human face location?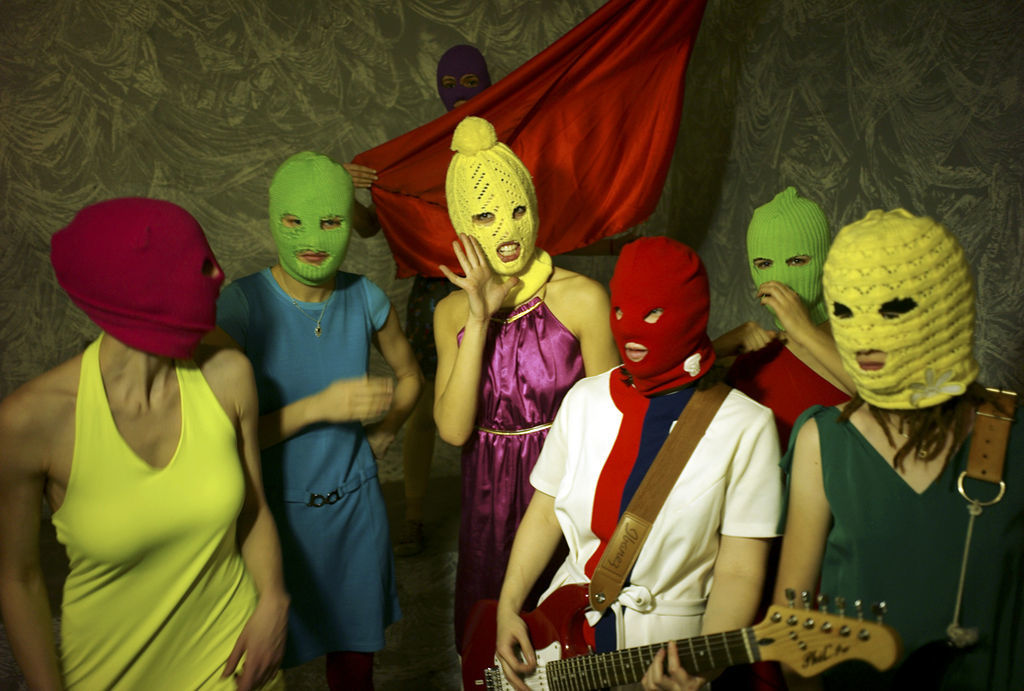
bbox(750, 231, 823, 318)
